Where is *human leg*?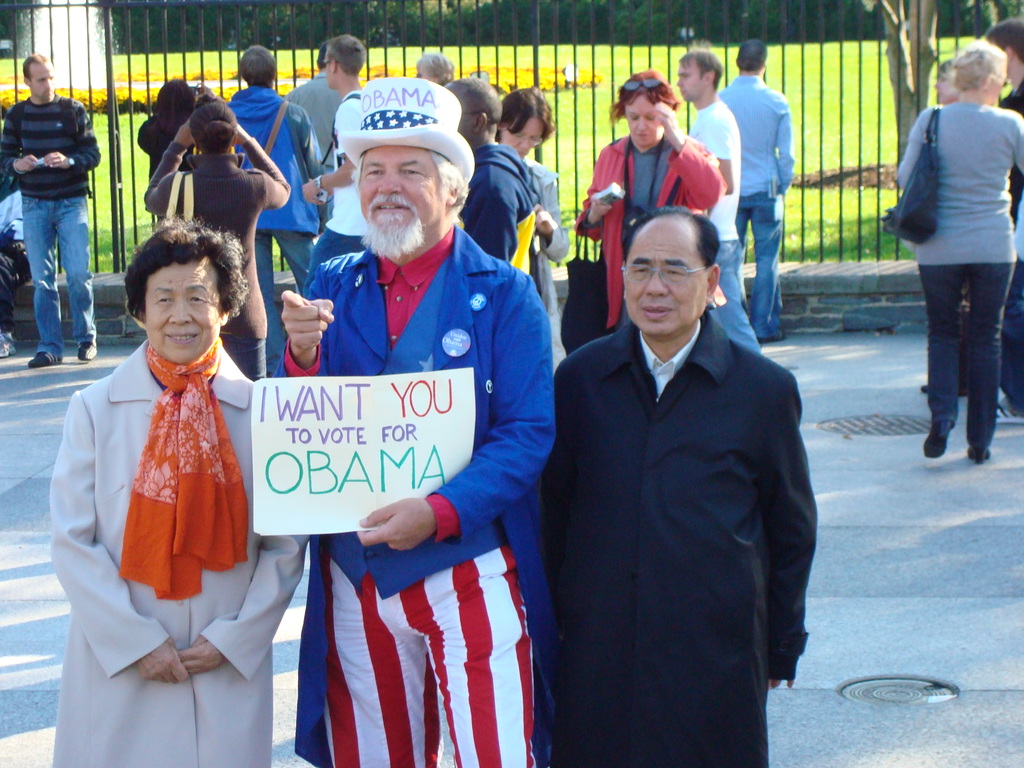
{"left": 60, "top": 186, "right": 94, "bottom": 361}.
